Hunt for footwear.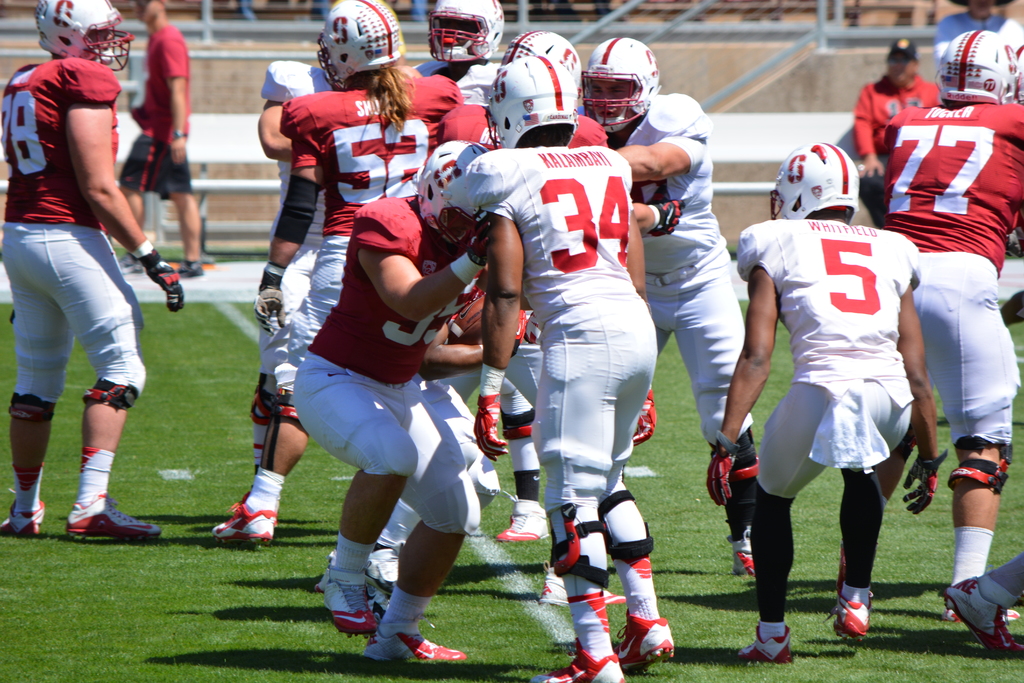
Hunted down at (x1=830, y1=595, x2=870, y2=637).
